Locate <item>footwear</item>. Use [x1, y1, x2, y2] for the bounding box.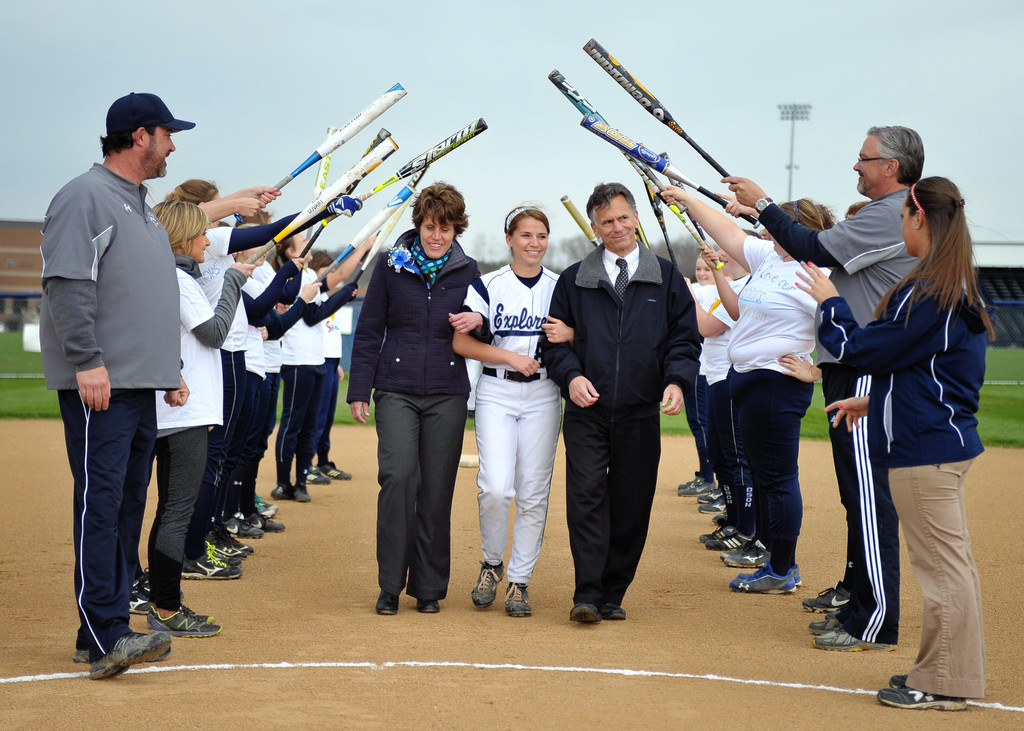
[301, 467, 329, 484].
